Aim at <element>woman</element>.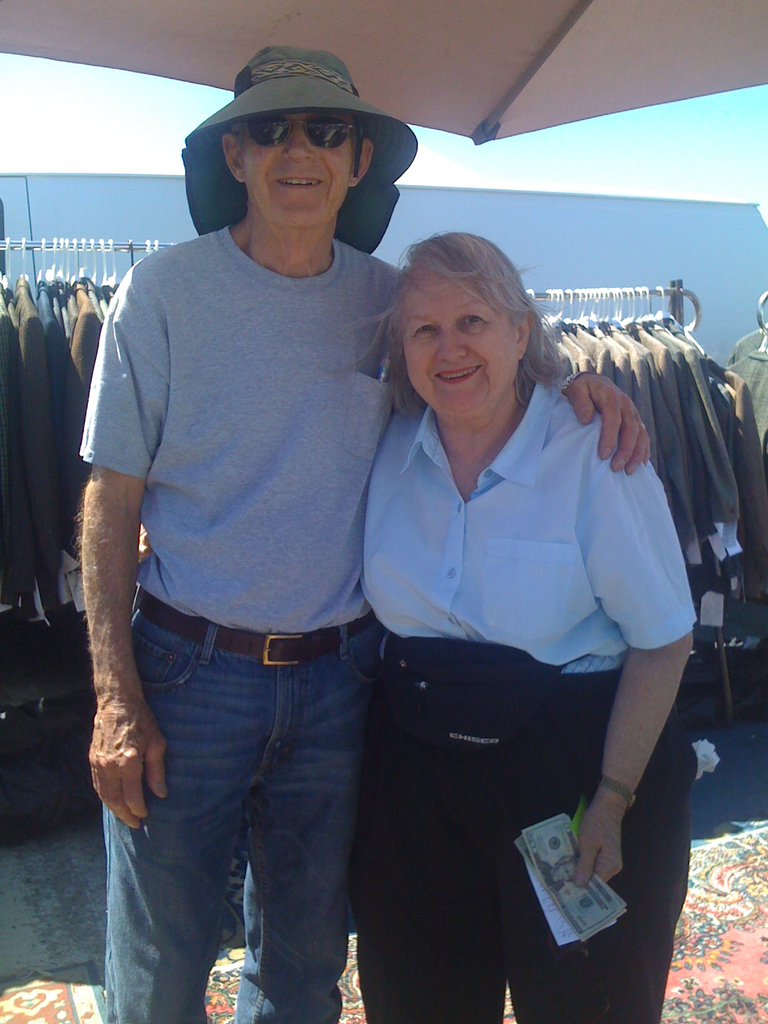
Aimed at region(354, 227, 705, 1023).
